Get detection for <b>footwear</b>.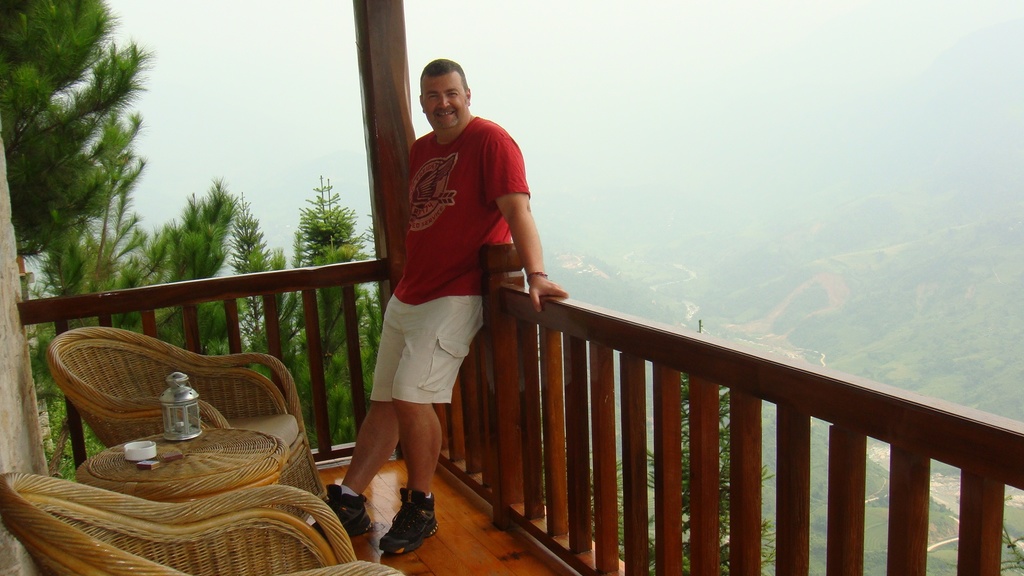
Detection: region(304, 479, 370, 541).
